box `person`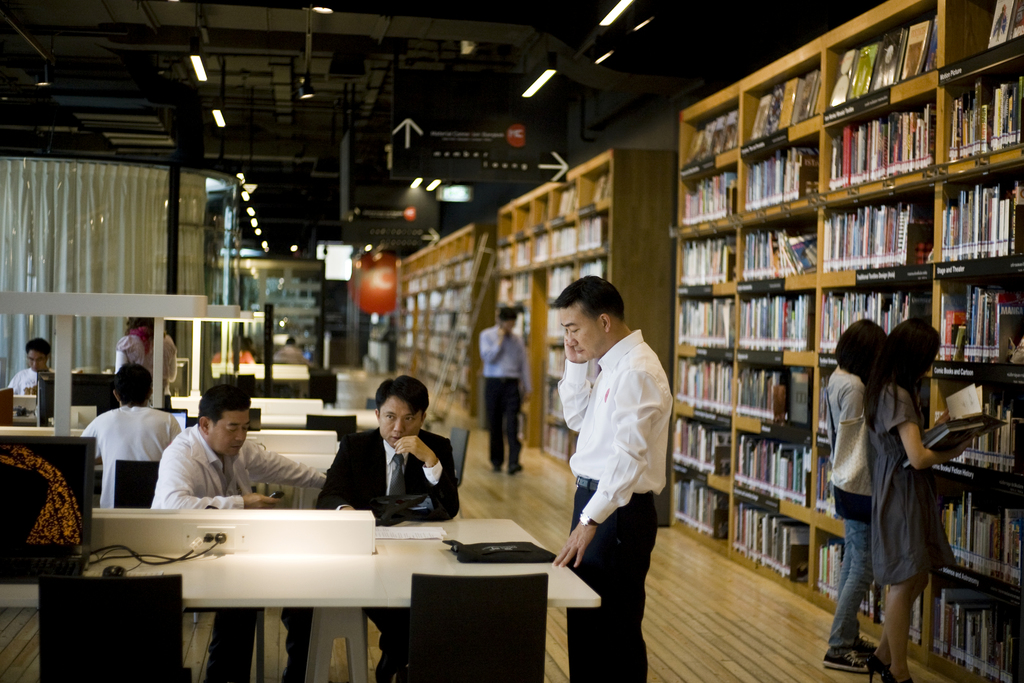
479 306 531 472
